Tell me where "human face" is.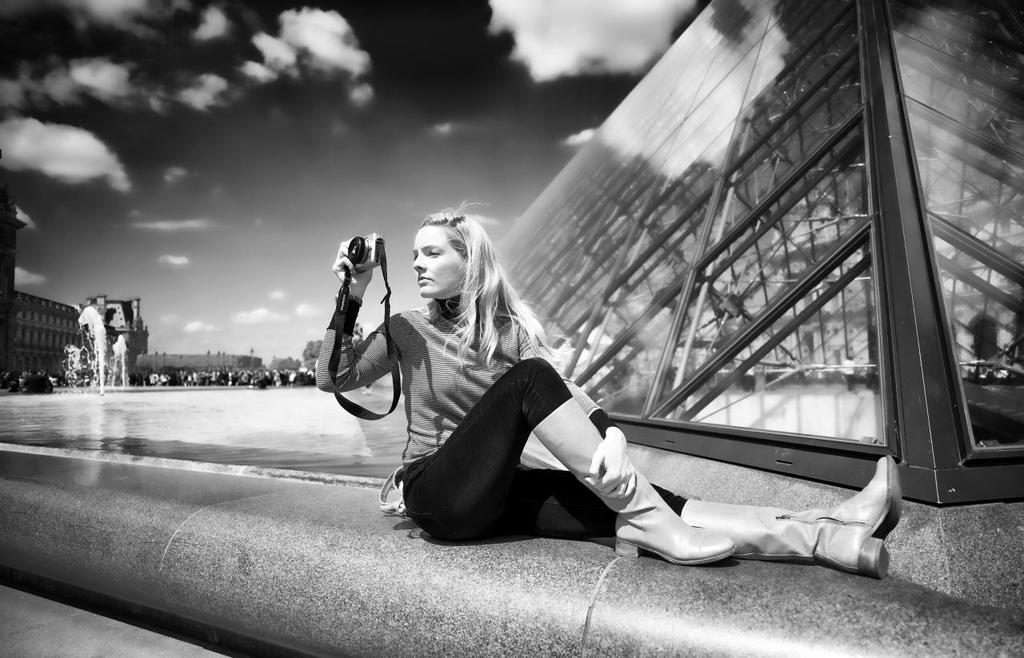
"human face" is at {"left": 409, "top": 225, "right": 466, "bottom": 300}.
